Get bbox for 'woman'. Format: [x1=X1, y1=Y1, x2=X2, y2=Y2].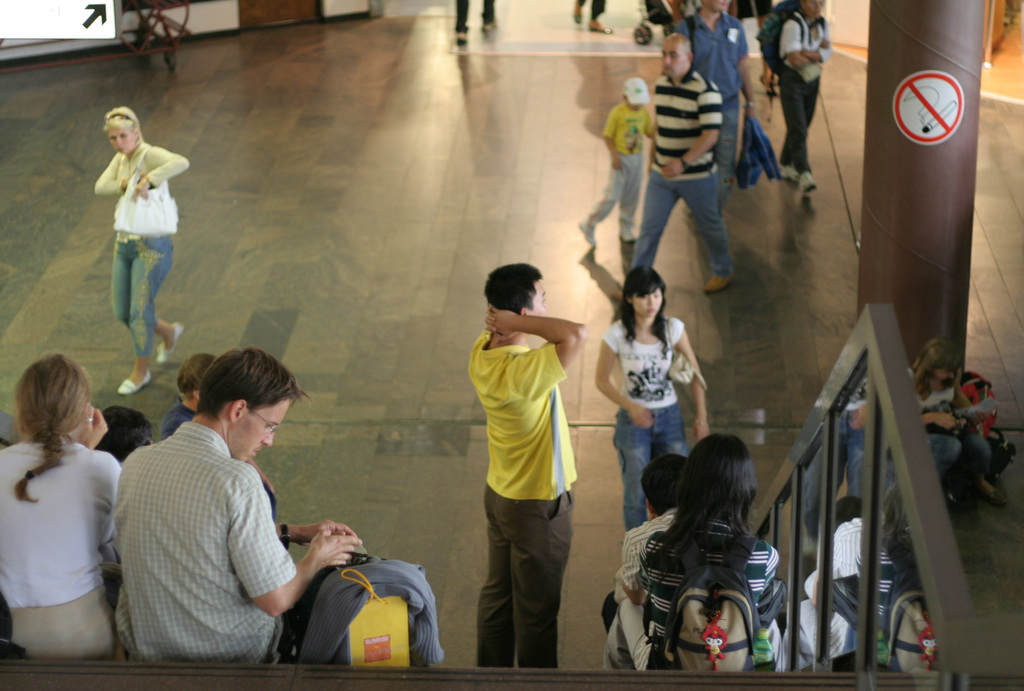
[x1=90, y1=109, x2=195, y2=393].
